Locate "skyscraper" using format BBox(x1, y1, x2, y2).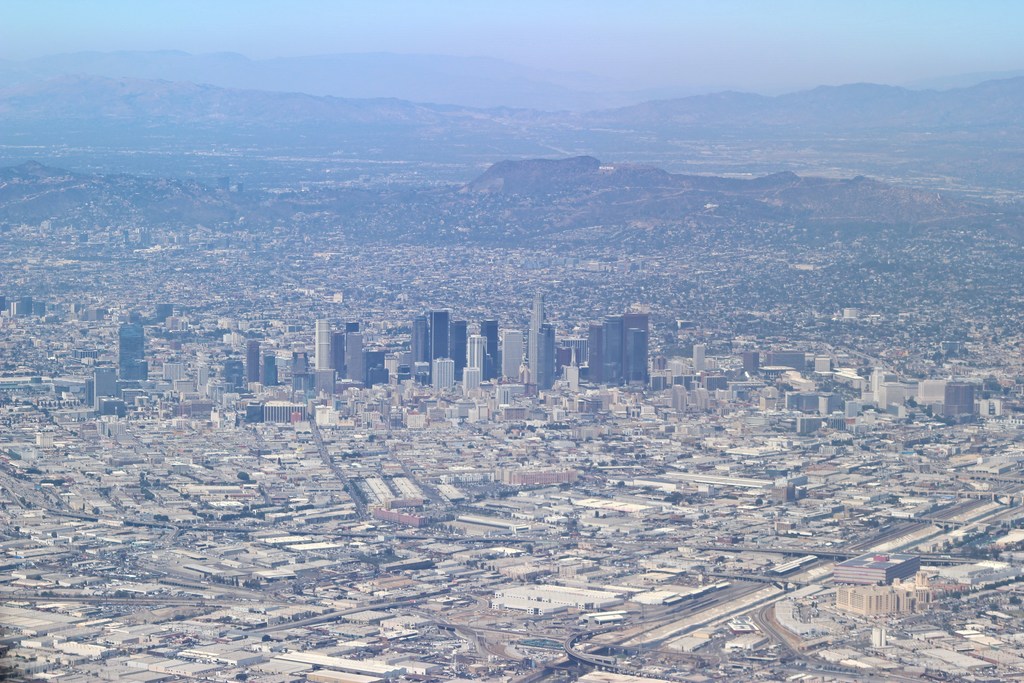
BBox(595, 311, 649, 383).
